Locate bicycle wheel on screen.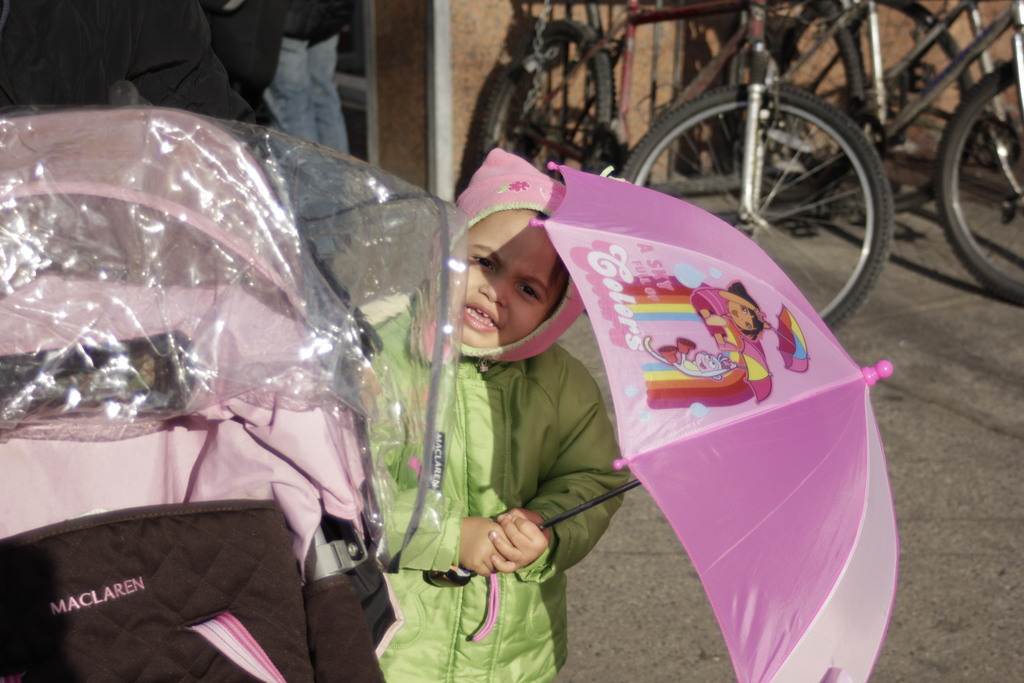
On screen at {"left": 474, "top": 15, "right": 612, "bottom": 173}.
